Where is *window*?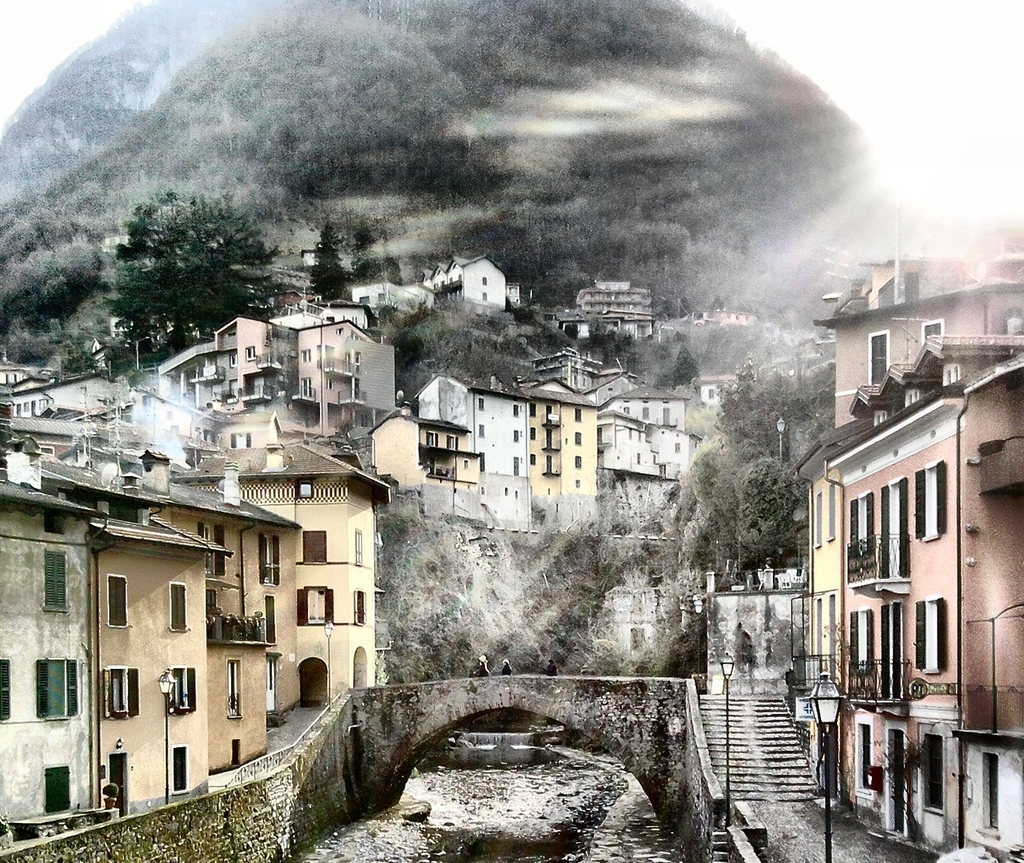
bbox=(356, 532, 359, 560).
